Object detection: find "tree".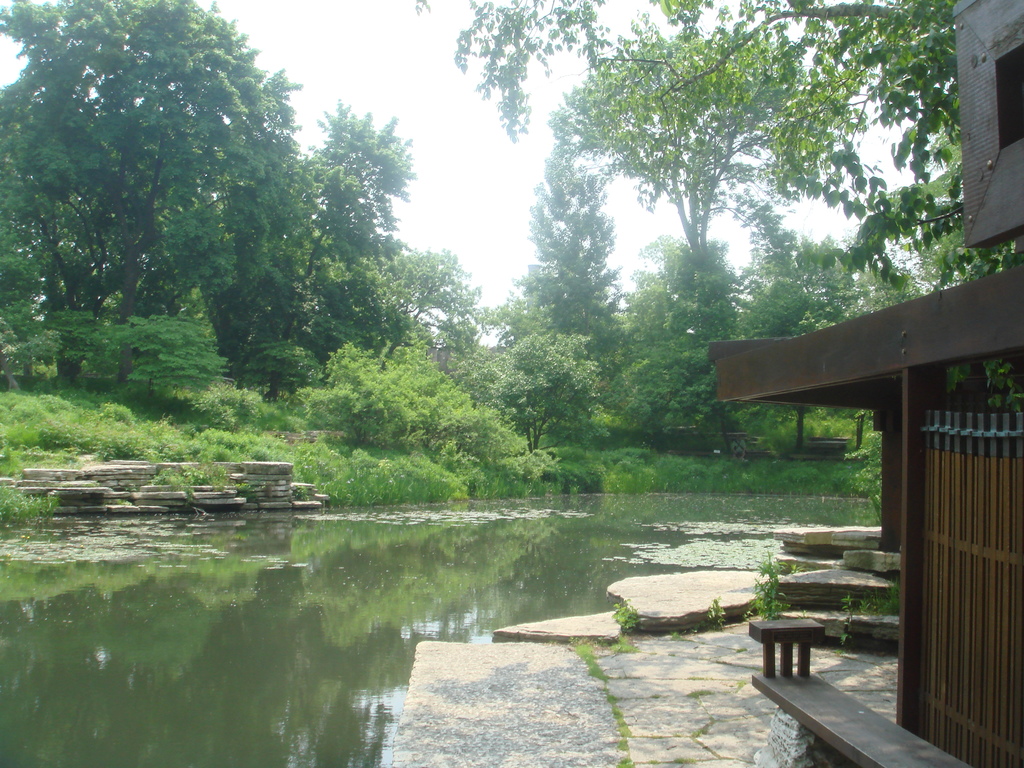
x1=431 y1=0 x2=799 y2=298.
